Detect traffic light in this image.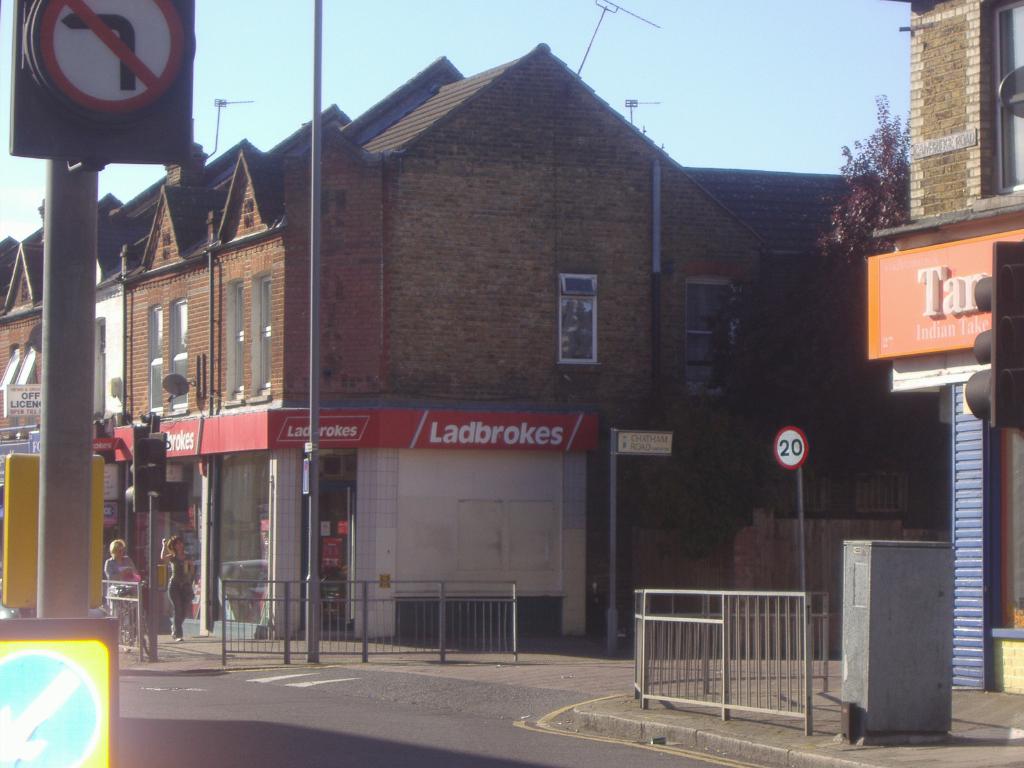
Detection: left=964, top=239, right=1023, bottom=429.
